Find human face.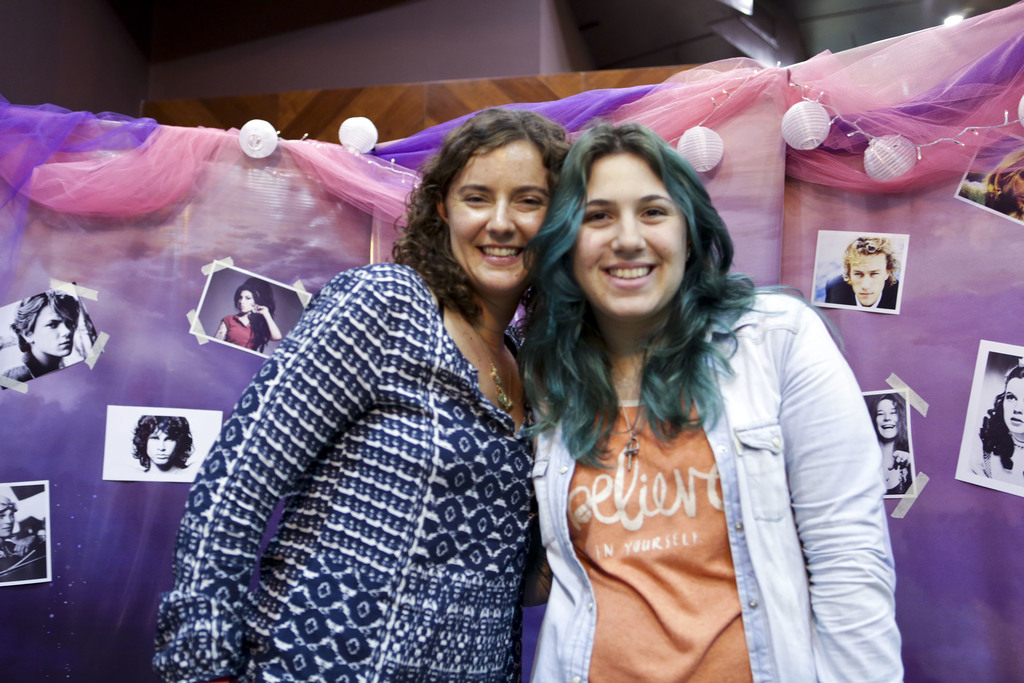
(left=571, top=151, right=687, bottom=316).
